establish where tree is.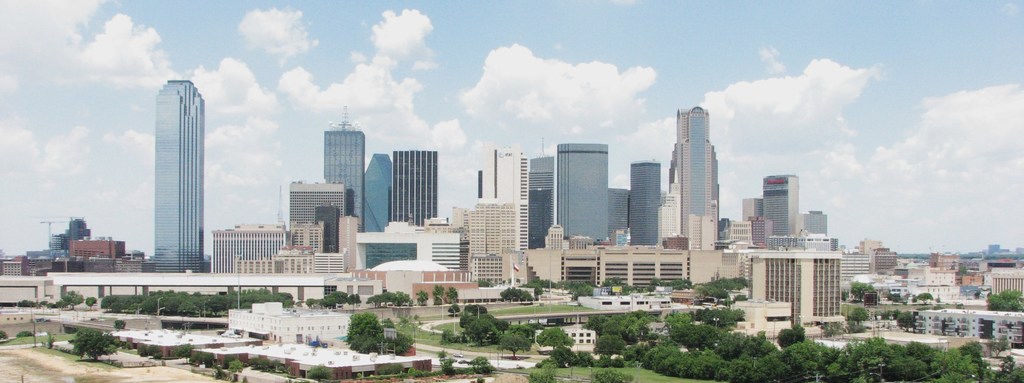
Established at select_region(998, 354, 1016, 373).
